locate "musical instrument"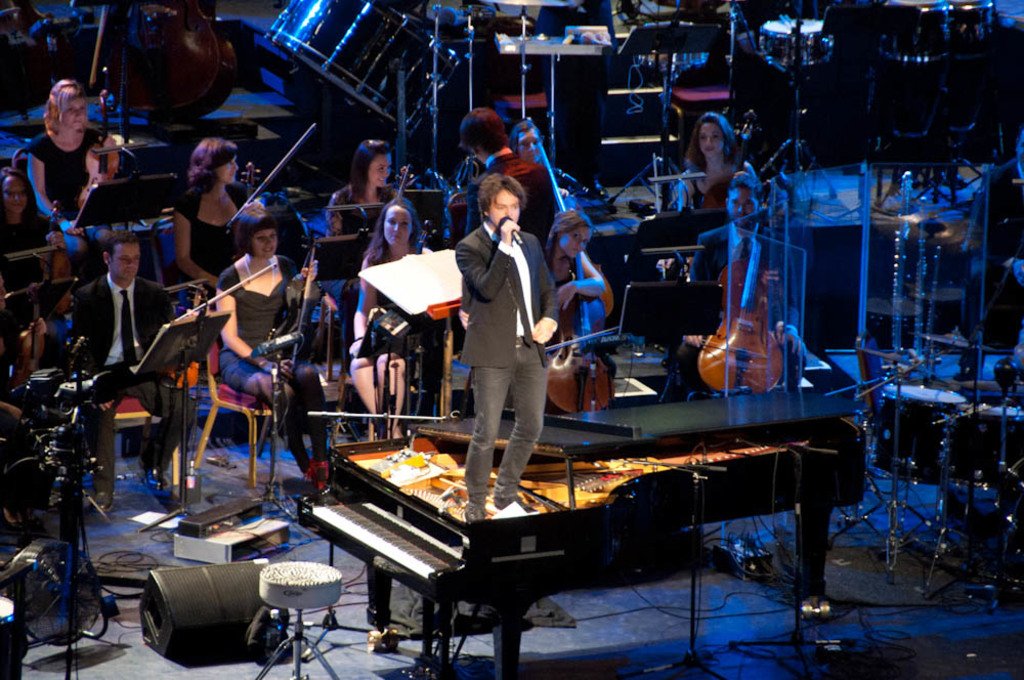
<region>398, 167, 412, 197</region>
